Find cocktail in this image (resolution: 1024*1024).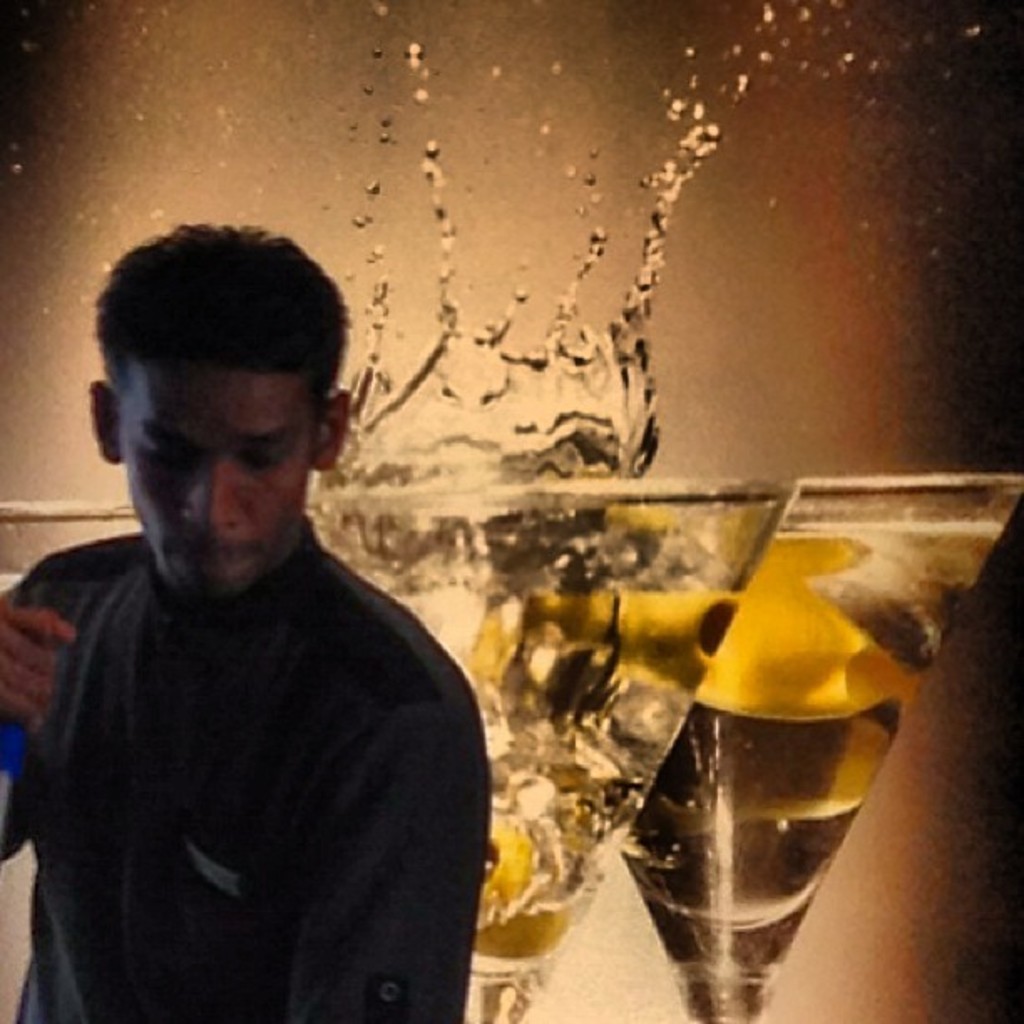
BBox(616, 472, 1022, 1022).
